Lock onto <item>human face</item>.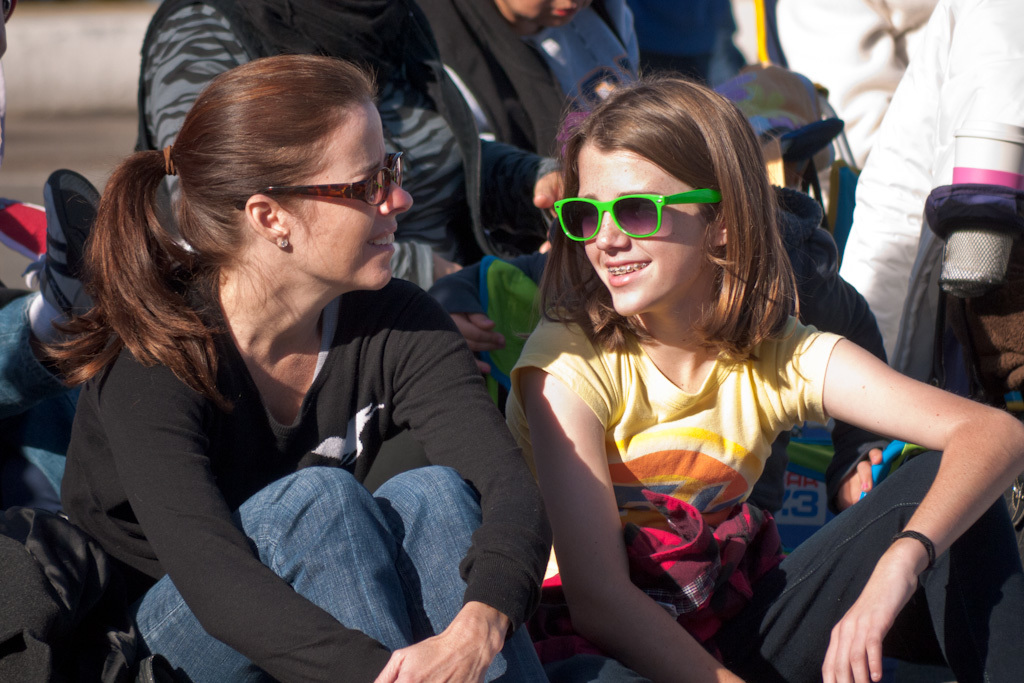
Locked: (290, 99, 418, 292).
